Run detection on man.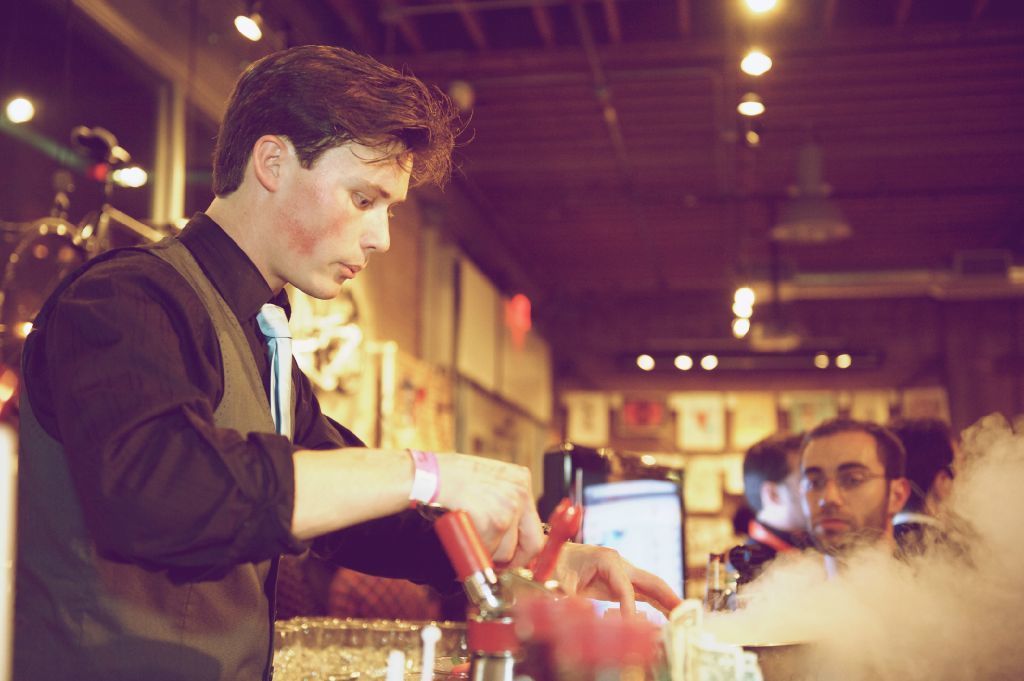
Result: x1=724 y1=428 x2=815 y2=581.
